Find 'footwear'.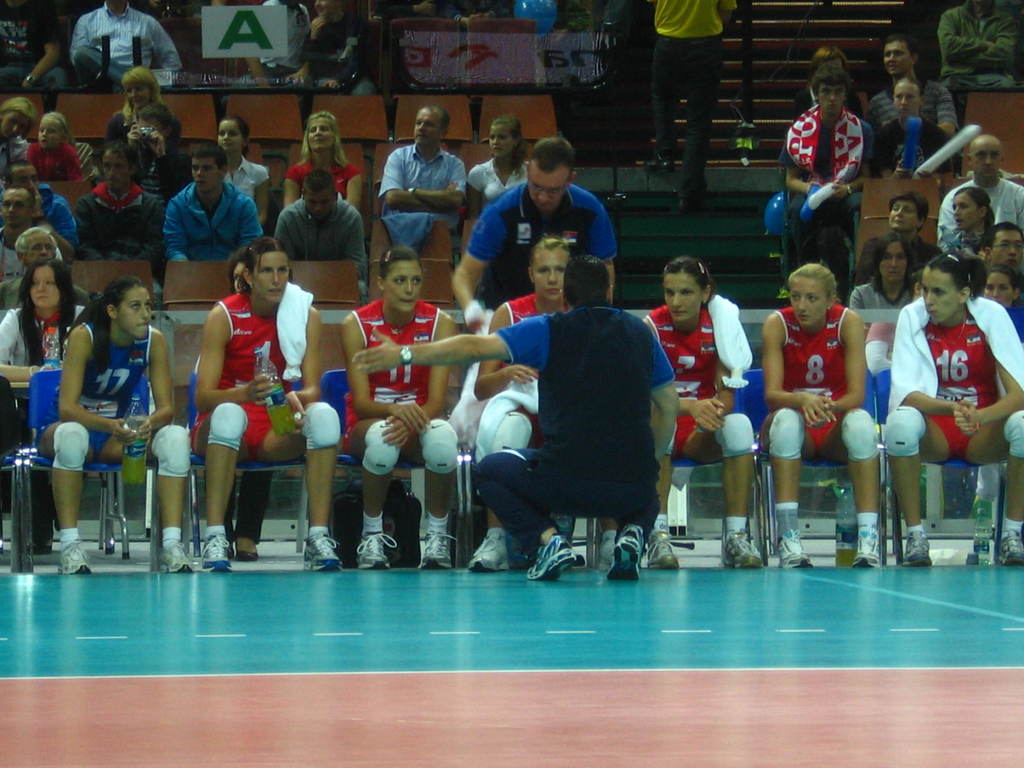
box=[235, 536, 257, 562].
